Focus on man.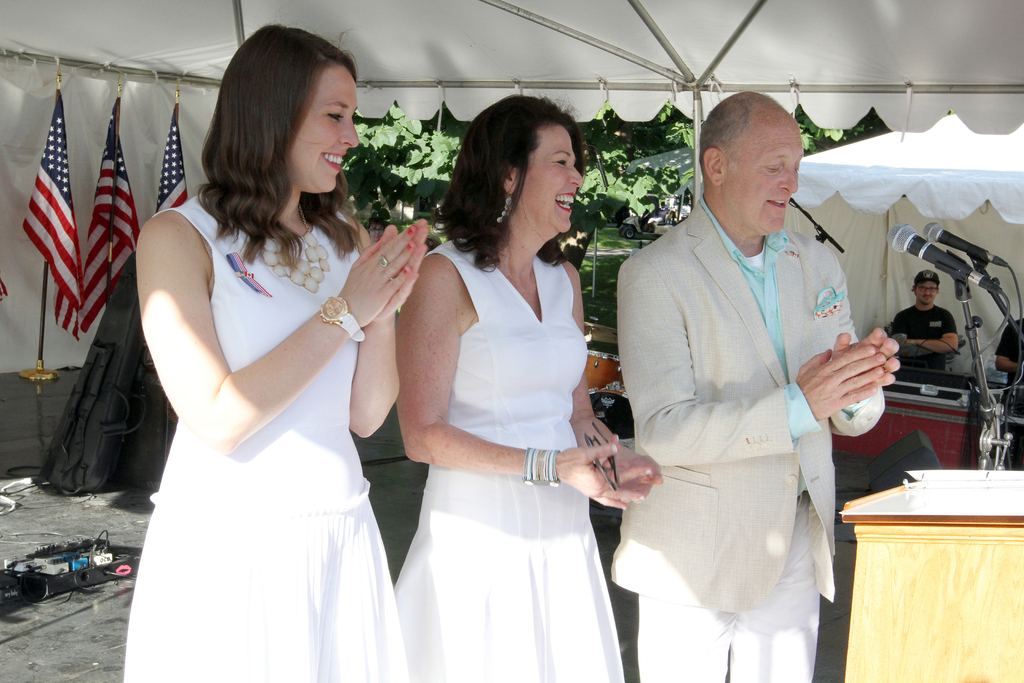
Focused at rect(607, 62, 893, 682).
